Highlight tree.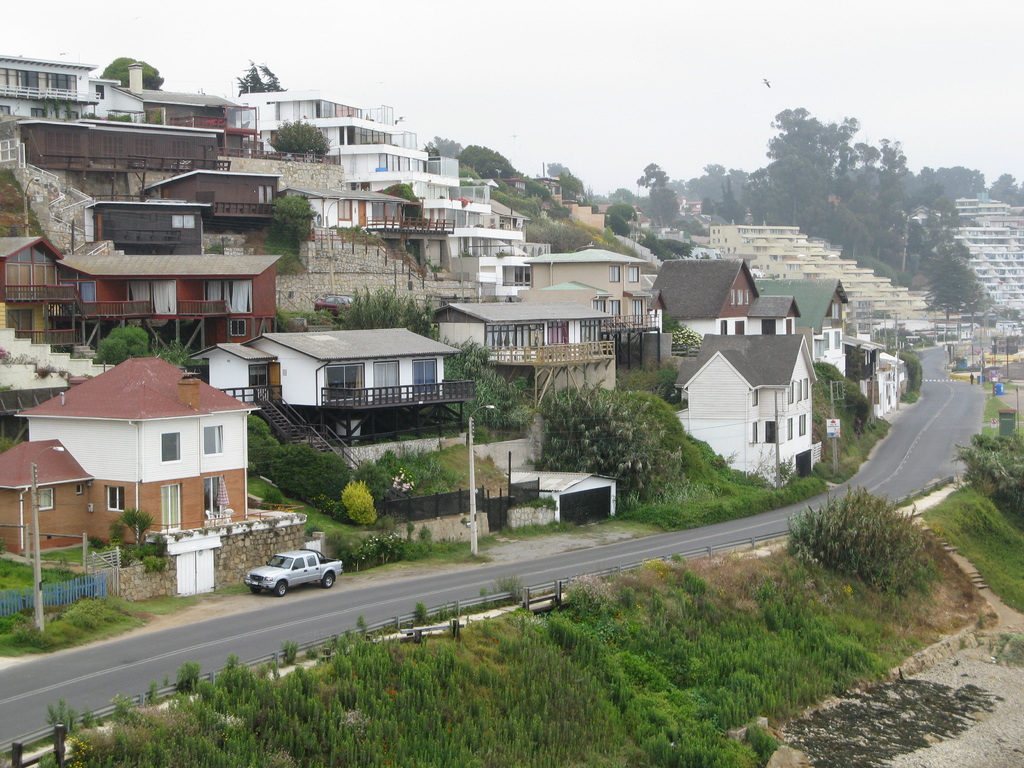
Highlighted region: bbox=[600, 184, 649, 236].
